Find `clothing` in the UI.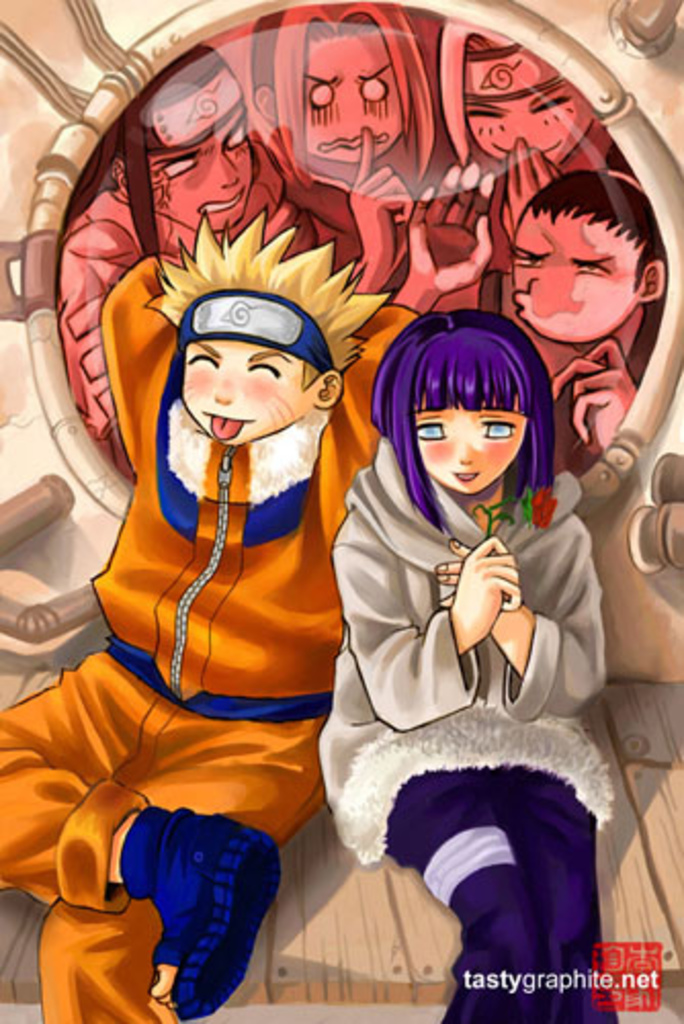
UI element at (0, 252, 426, 1022).
